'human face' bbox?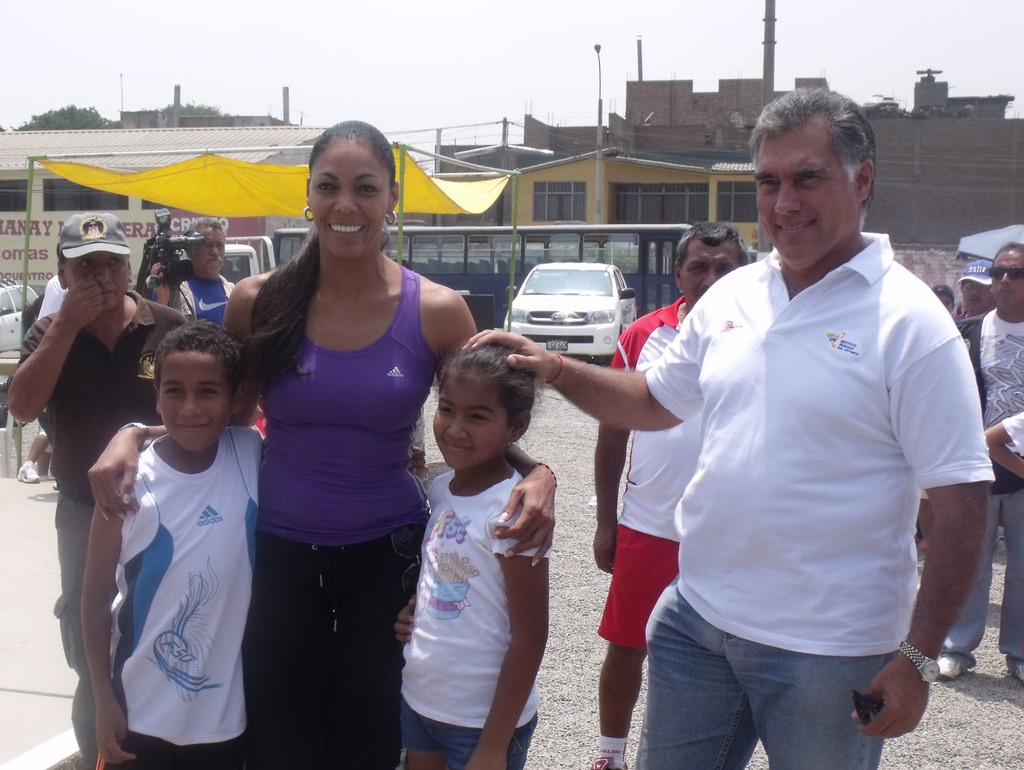
<region>987, 249, 1023, 305</region>
